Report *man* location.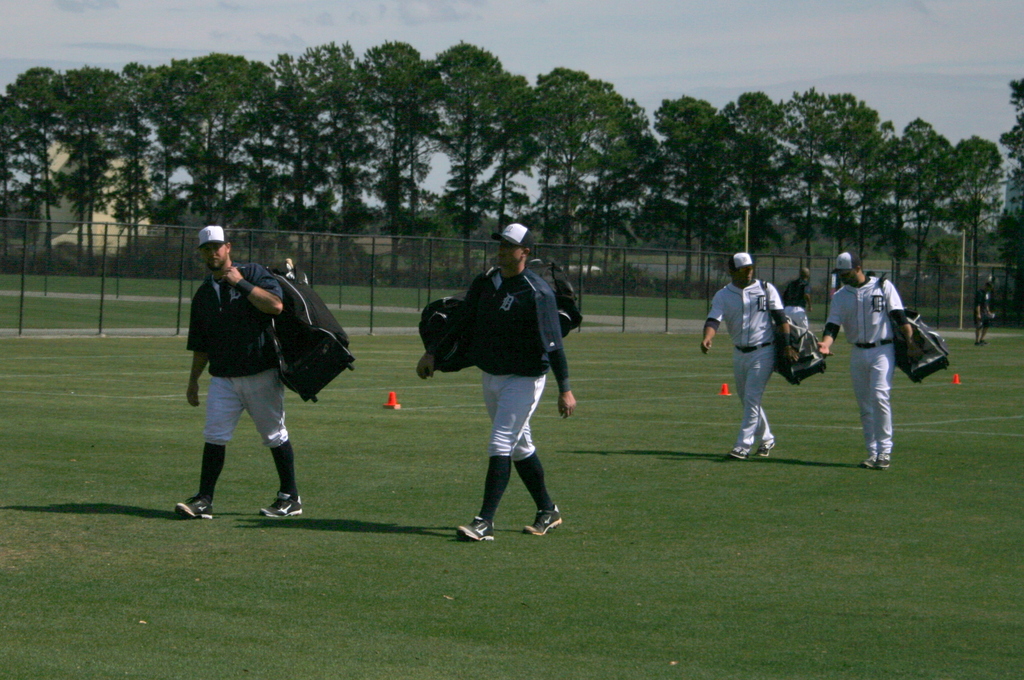
Report: bbox=(694, 250, 797, 462).
